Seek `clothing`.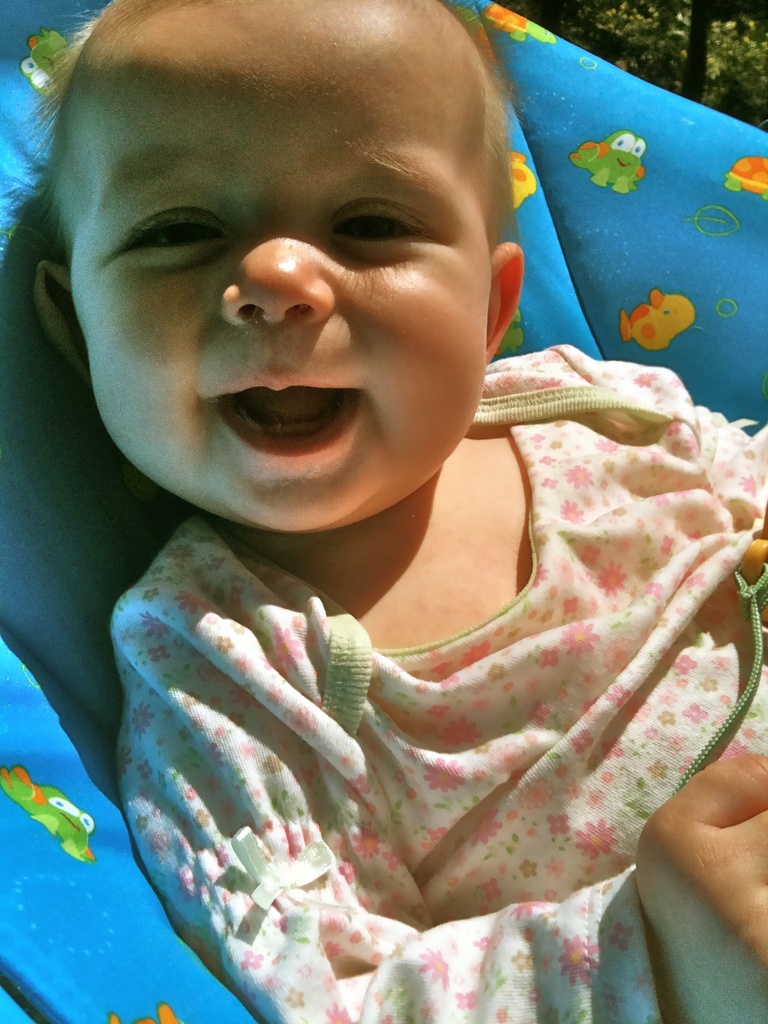
[left=62, top=306, right=767, bottom=1006].
